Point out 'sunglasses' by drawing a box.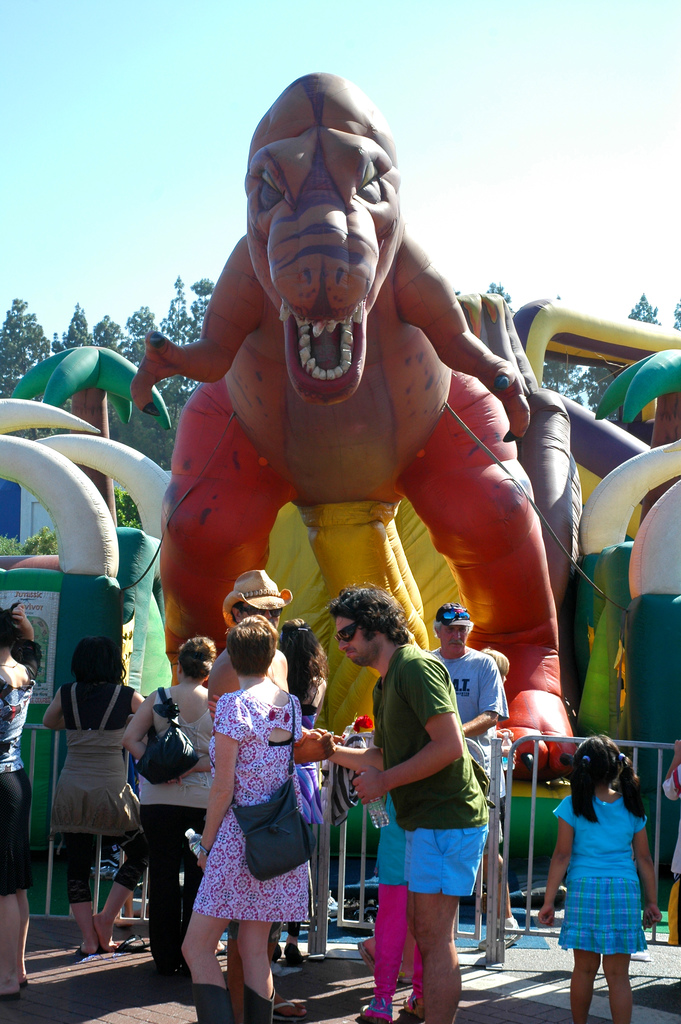
(334, 623, 357, 644).
